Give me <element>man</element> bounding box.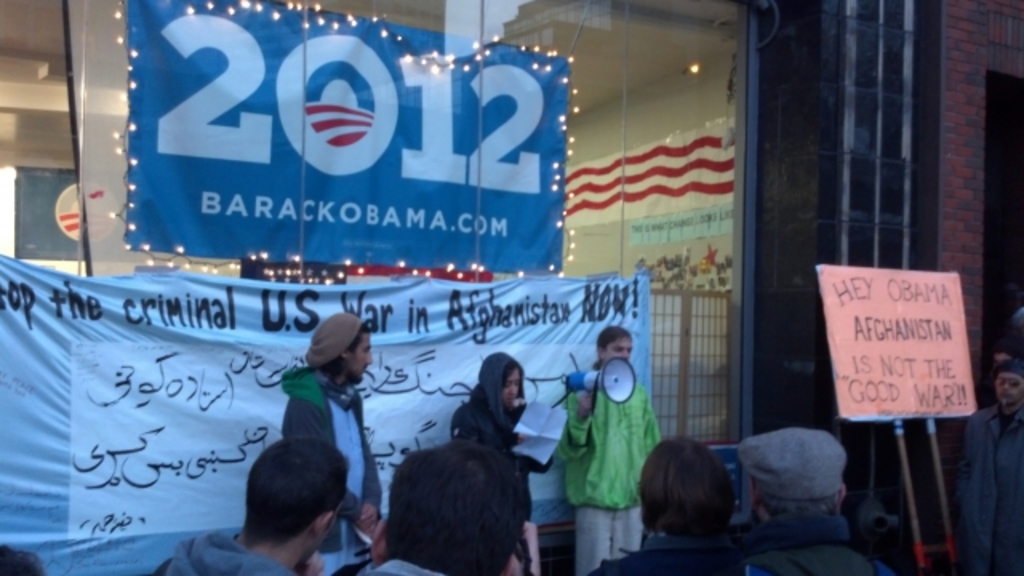
146 434 350 574.
